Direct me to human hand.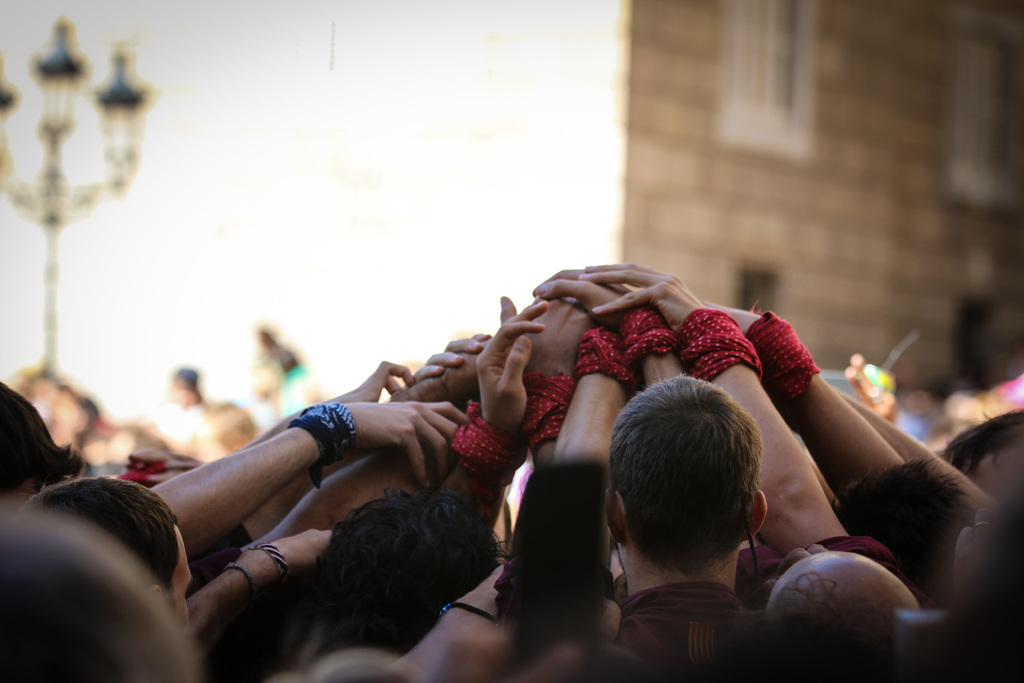
Direction: 598/594/621/643.
